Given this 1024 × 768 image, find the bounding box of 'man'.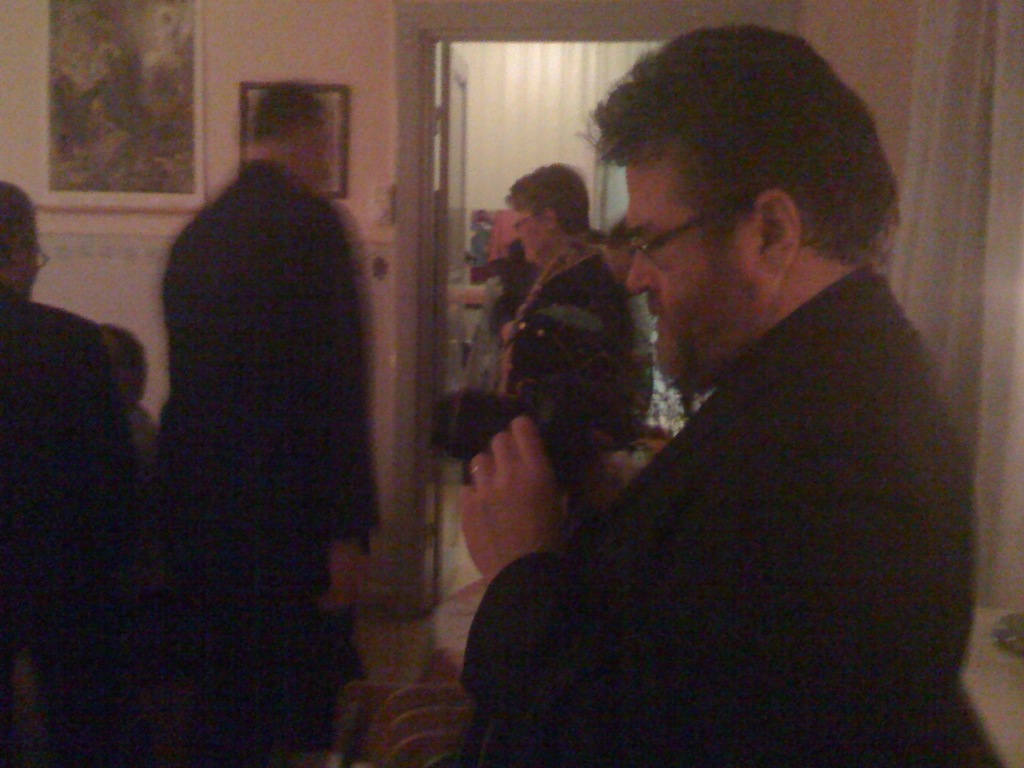
box=[457, 18, 991, 767].
